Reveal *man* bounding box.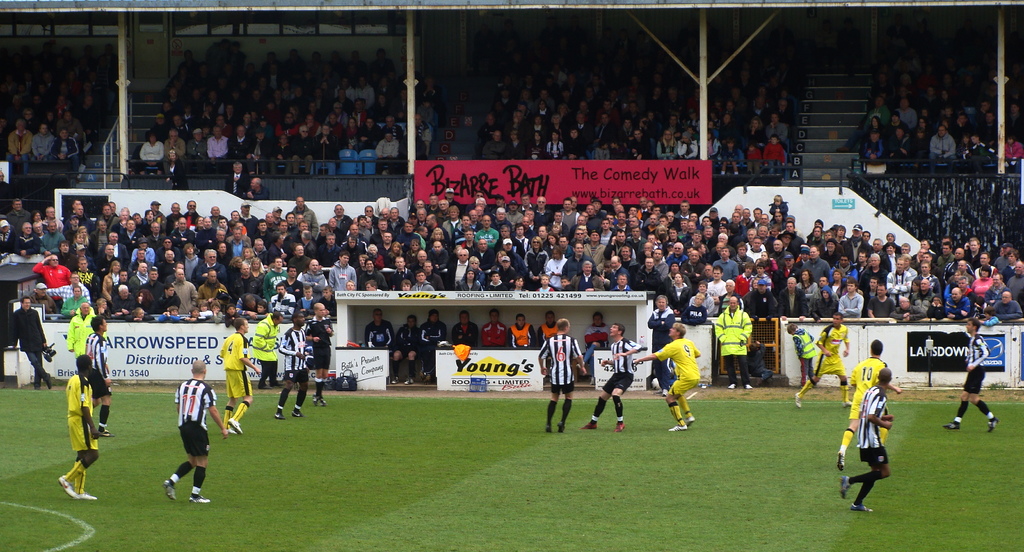
Revealed: bbox(508, 313, 537, 349).
